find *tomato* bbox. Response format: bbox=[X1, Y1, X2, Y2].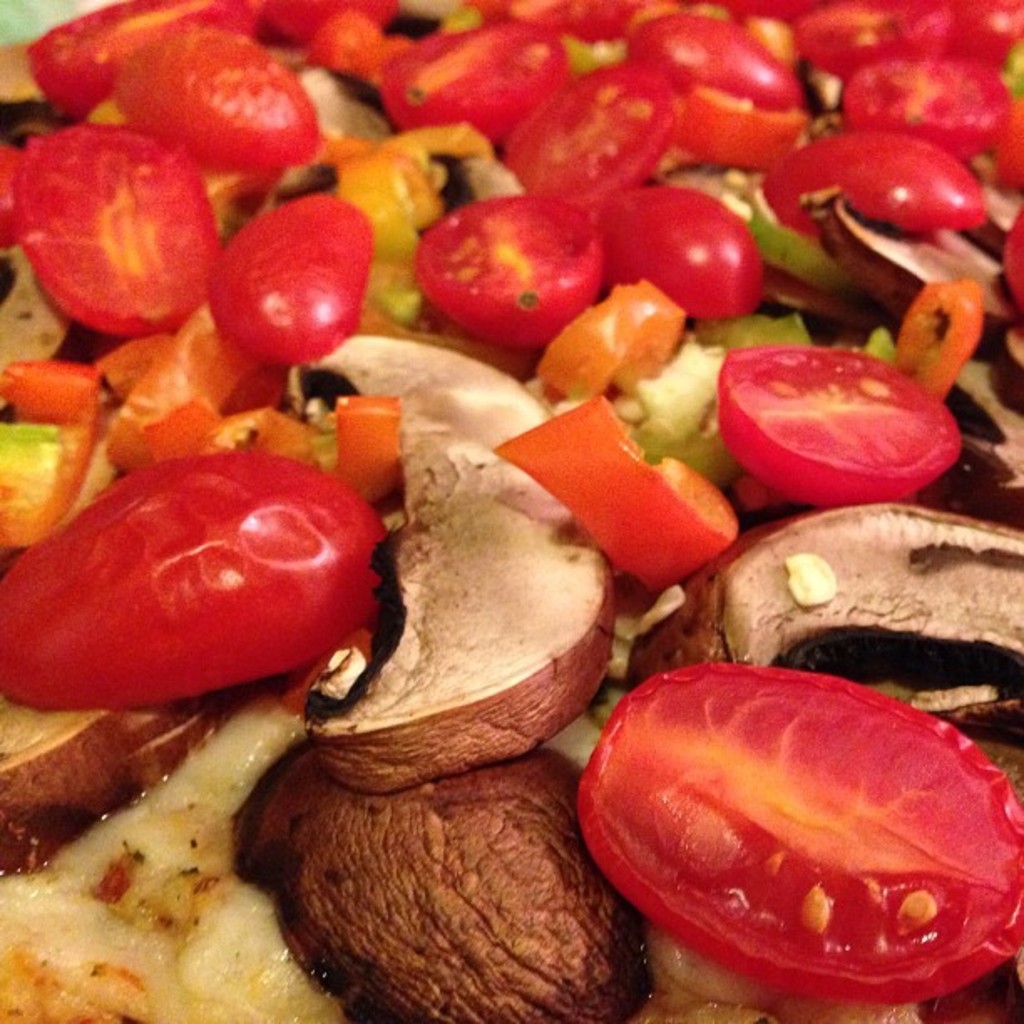
bbox=[504, 64, 681, 212].
